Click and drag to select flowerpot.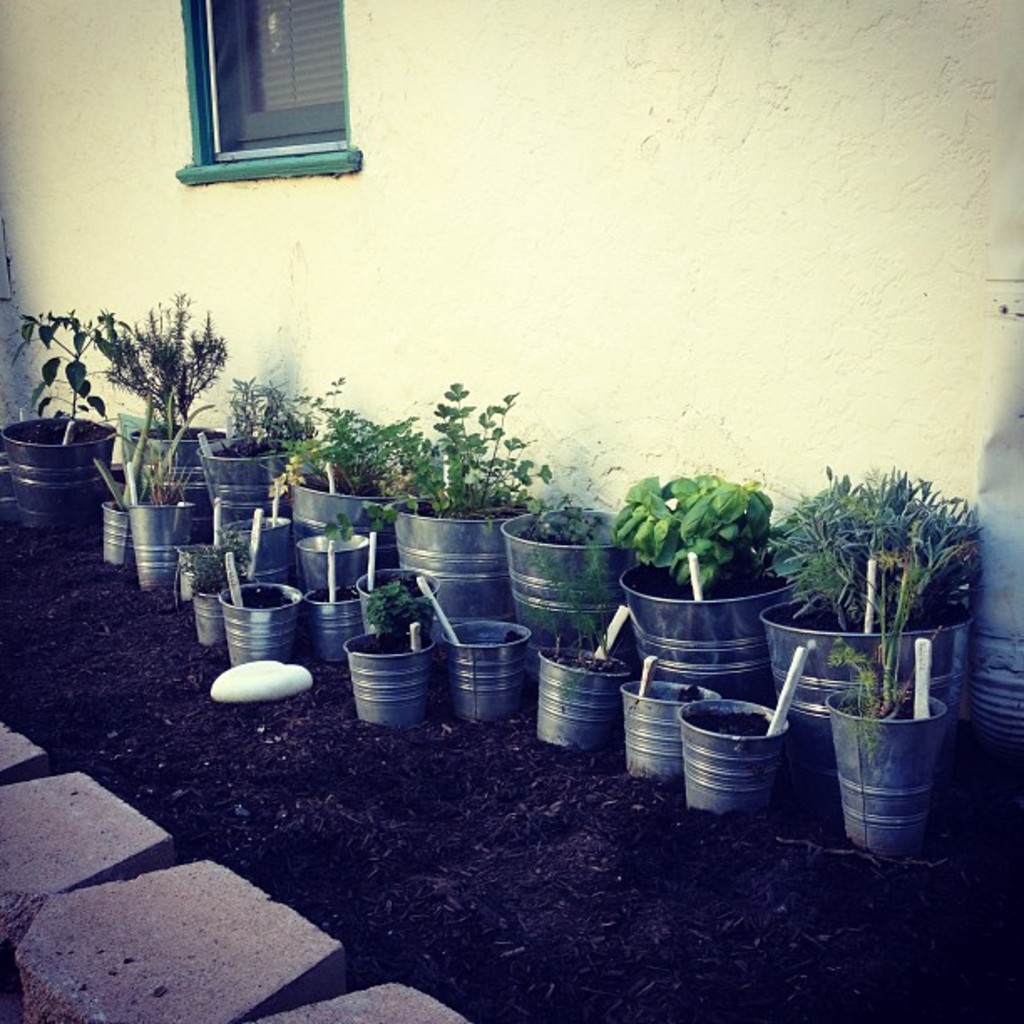
Selection: region(286, 463, 376, 589).
